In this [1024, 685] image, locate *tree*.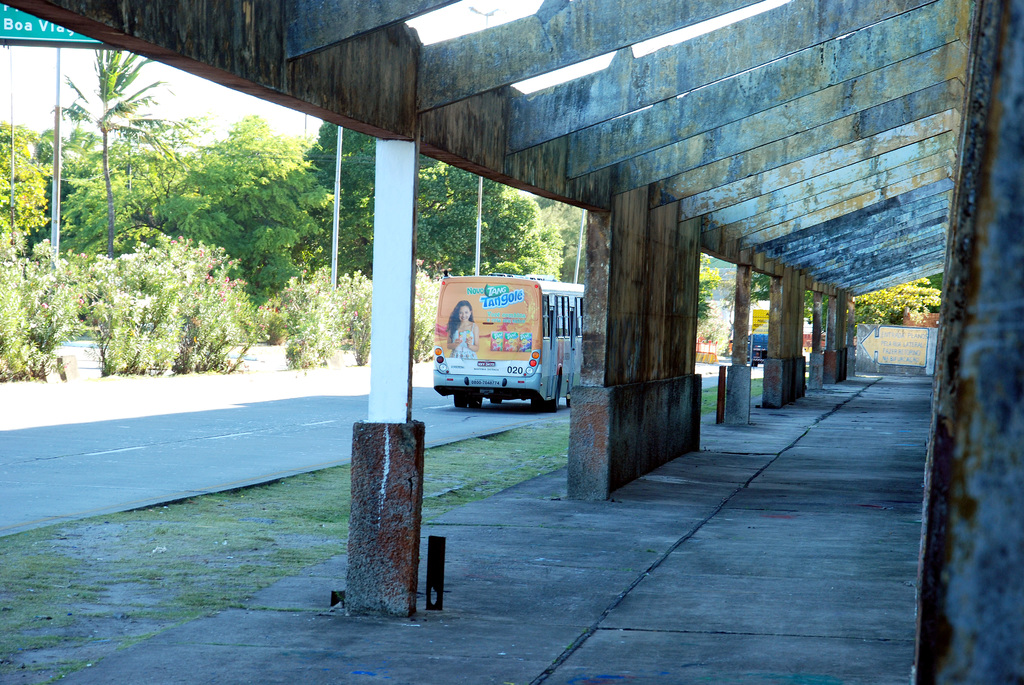
Bounding box: [0, 224, 82, 383].
